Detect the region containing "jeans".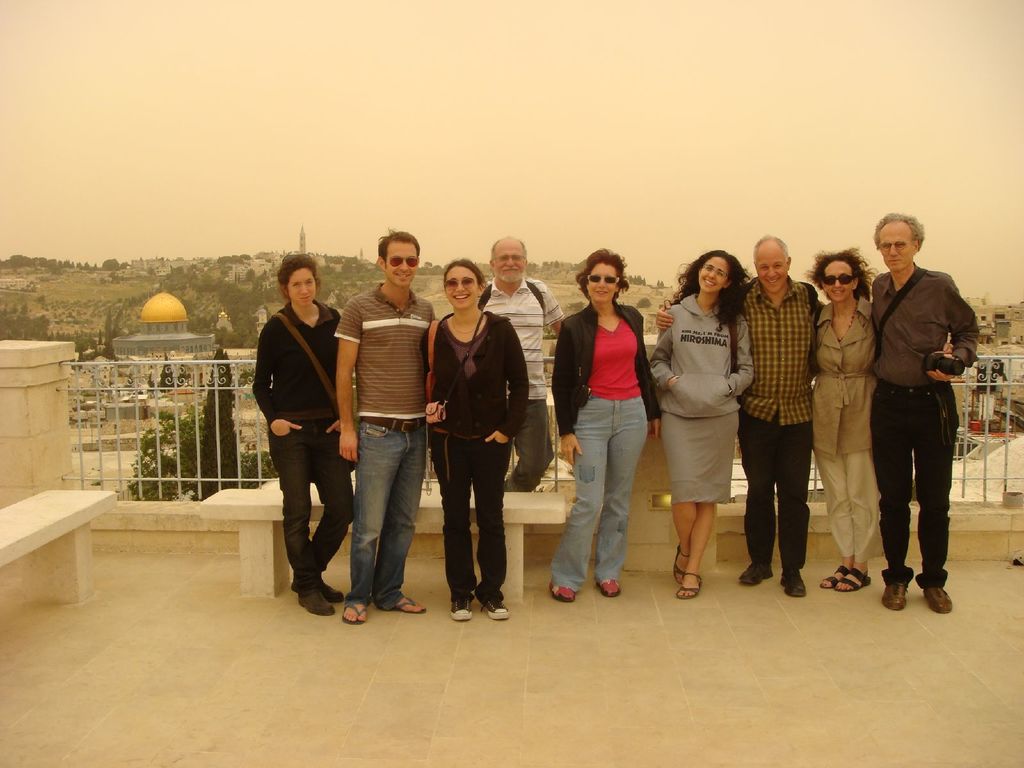
detection(348, 415, 440, 602).
